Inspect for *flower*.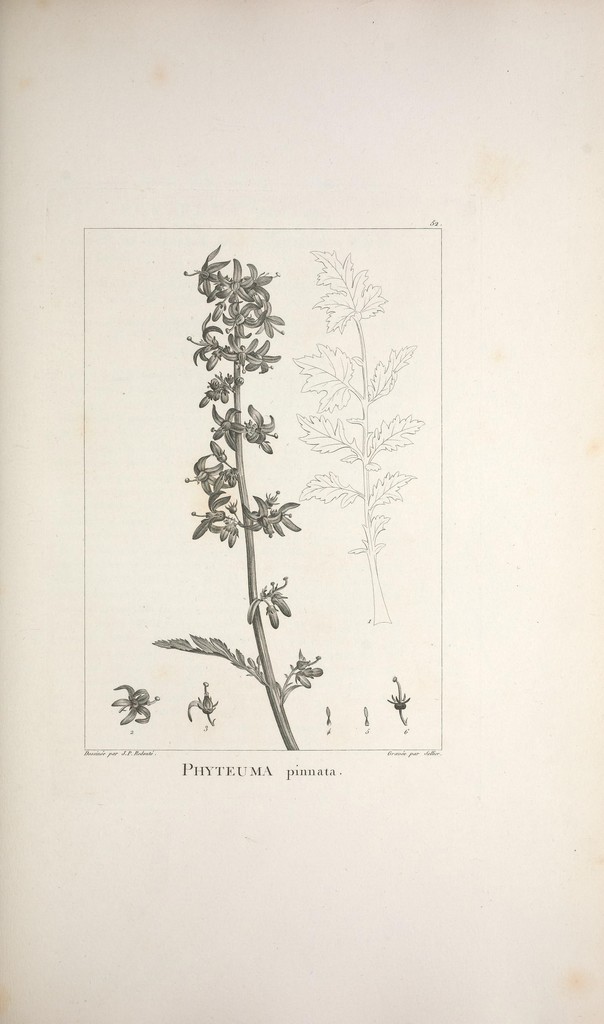
Inspection: [x1=183, y1=678, x2=221, y2=713].
